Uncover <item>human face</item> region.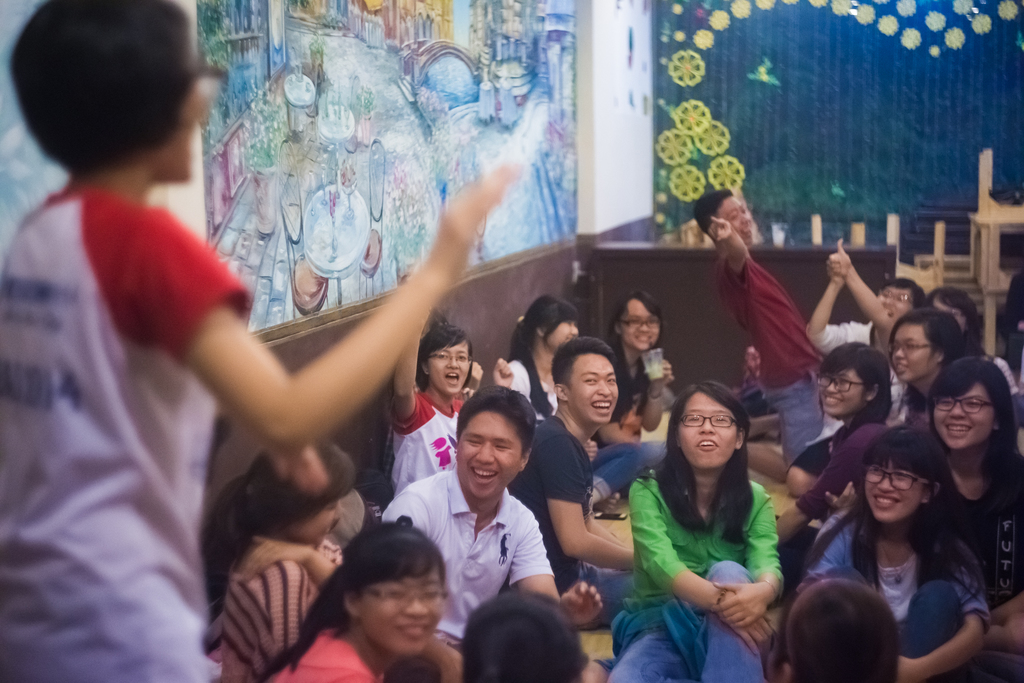
Uncovered: 542/317/579/349.
